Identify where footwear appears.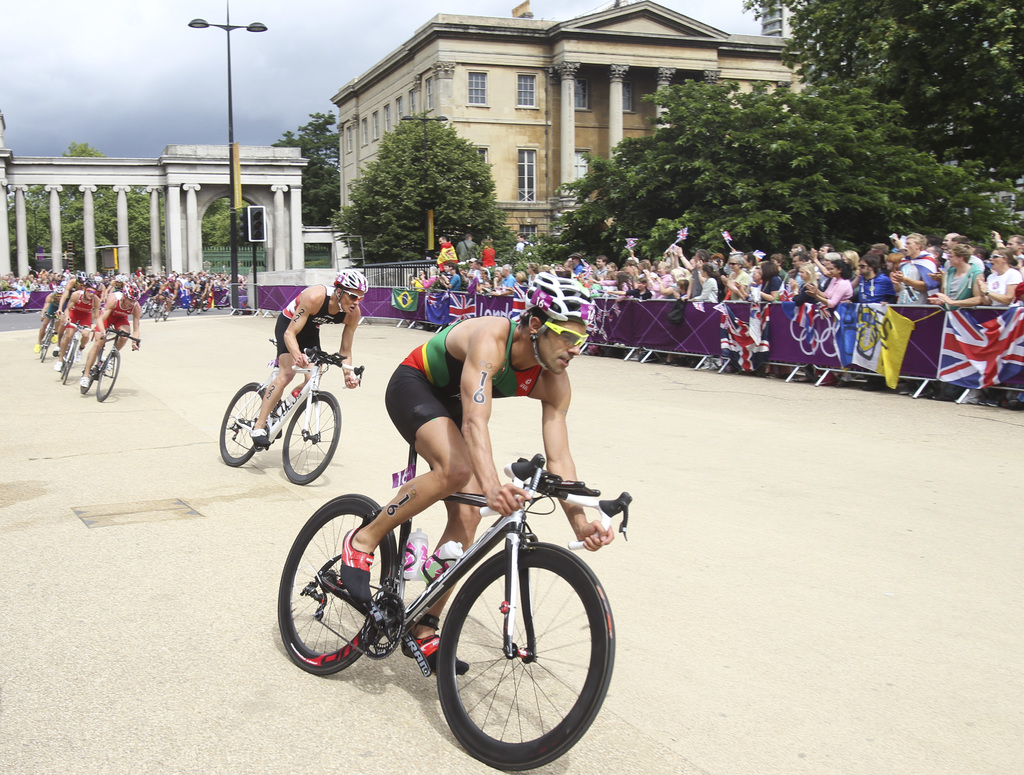
Appears at bbox=(659, 353, 680, 367).
